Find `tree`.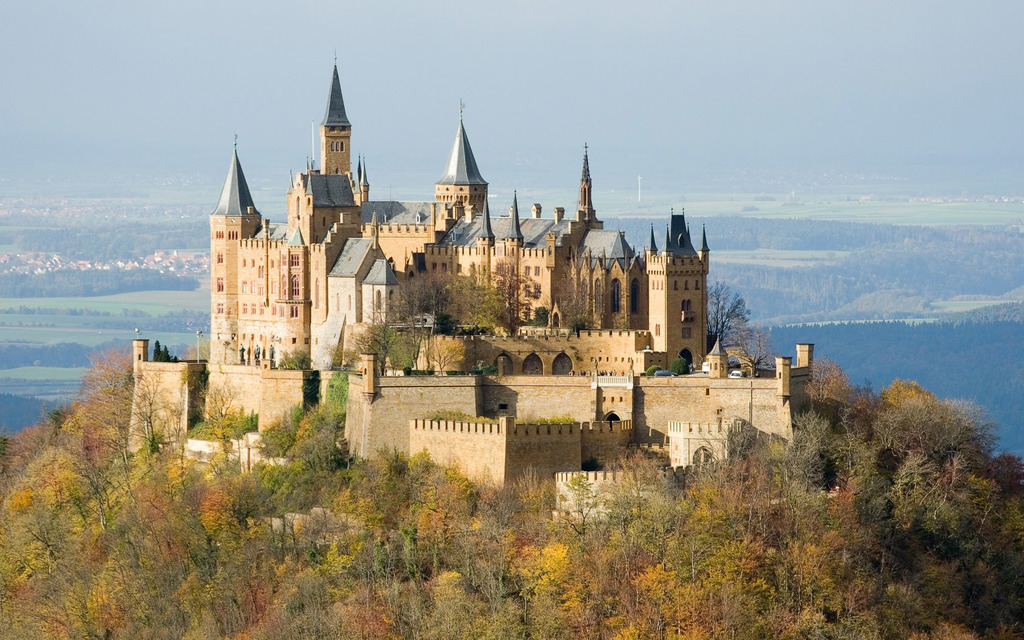
707/285/751/365.
